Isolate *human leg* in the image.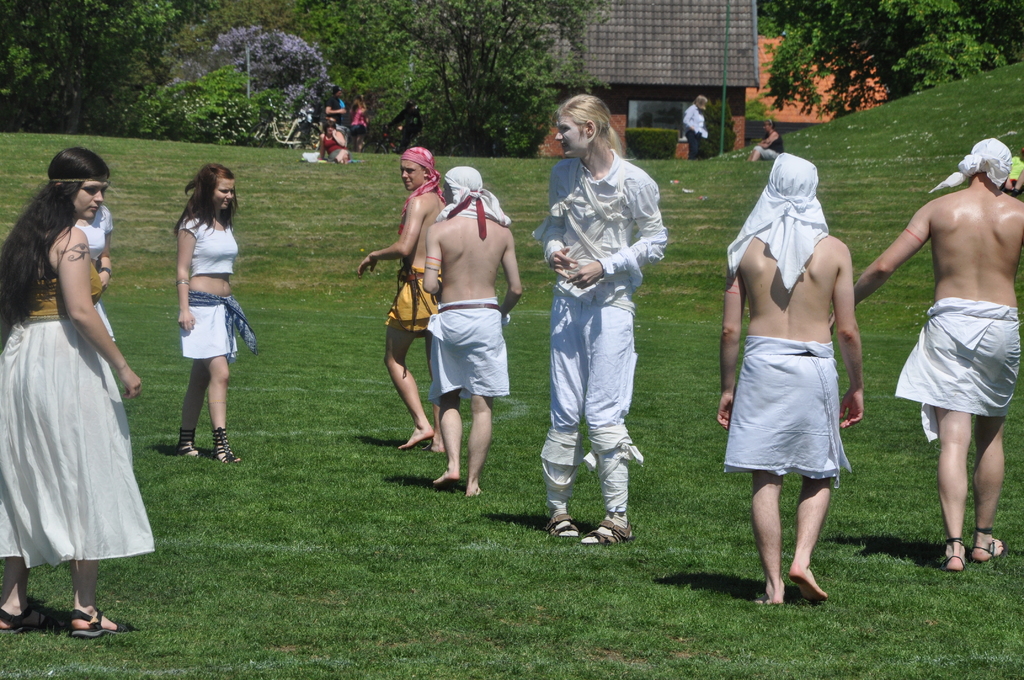
Isolated region: {"left": 791, "top": 471, "right": 830, "bottom": 606}.
